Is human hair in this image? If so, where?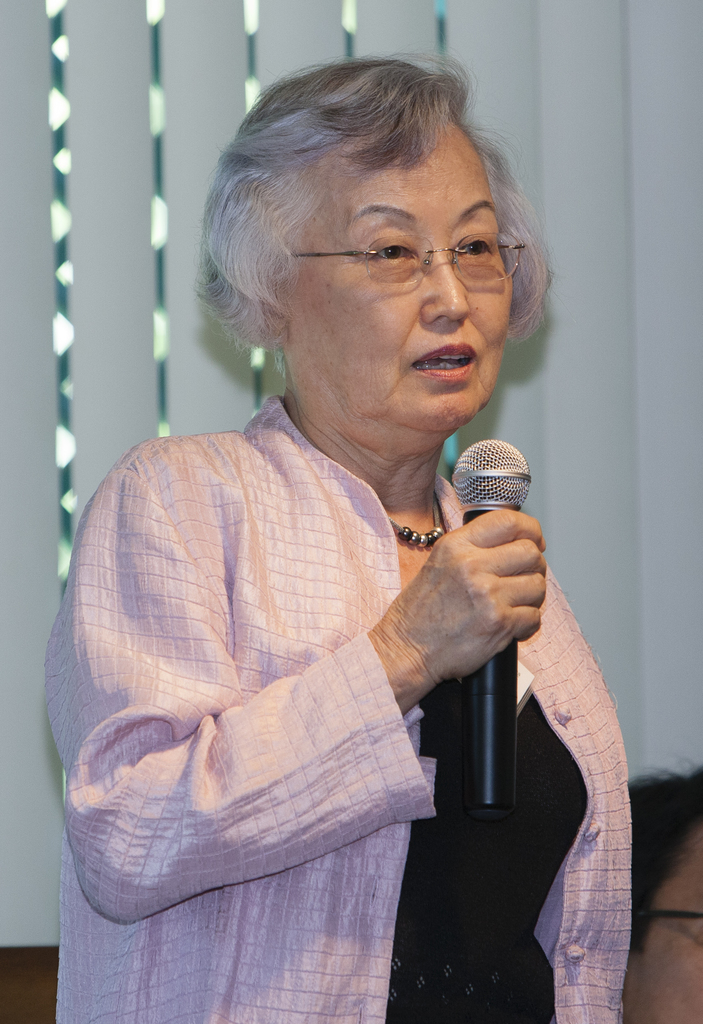
Yes, at <box>633,765,702,942</box>.
